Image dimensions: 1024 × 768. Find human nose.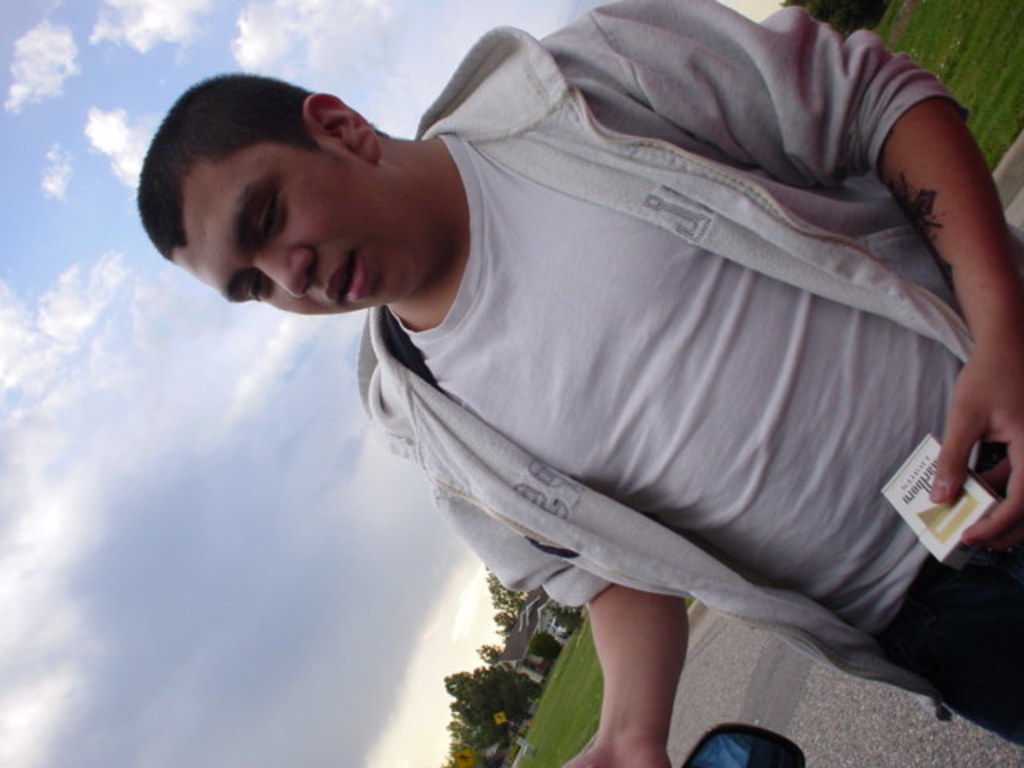
[248, 246, 320, 302].
